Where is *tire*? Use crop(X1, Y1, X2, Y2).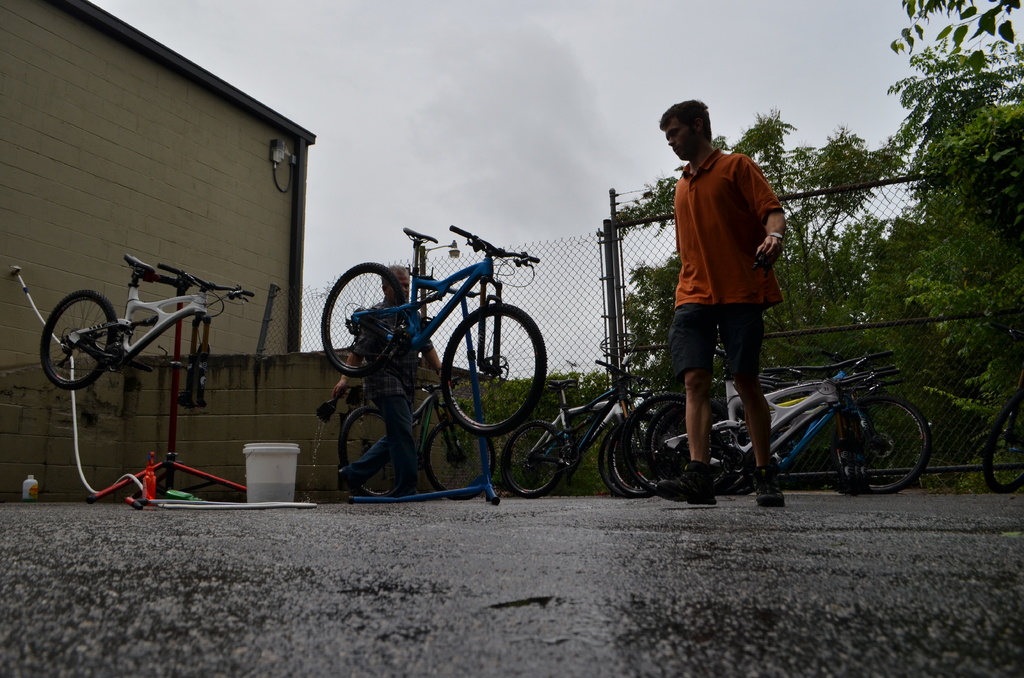
crop(321, 262, 410, 375).
